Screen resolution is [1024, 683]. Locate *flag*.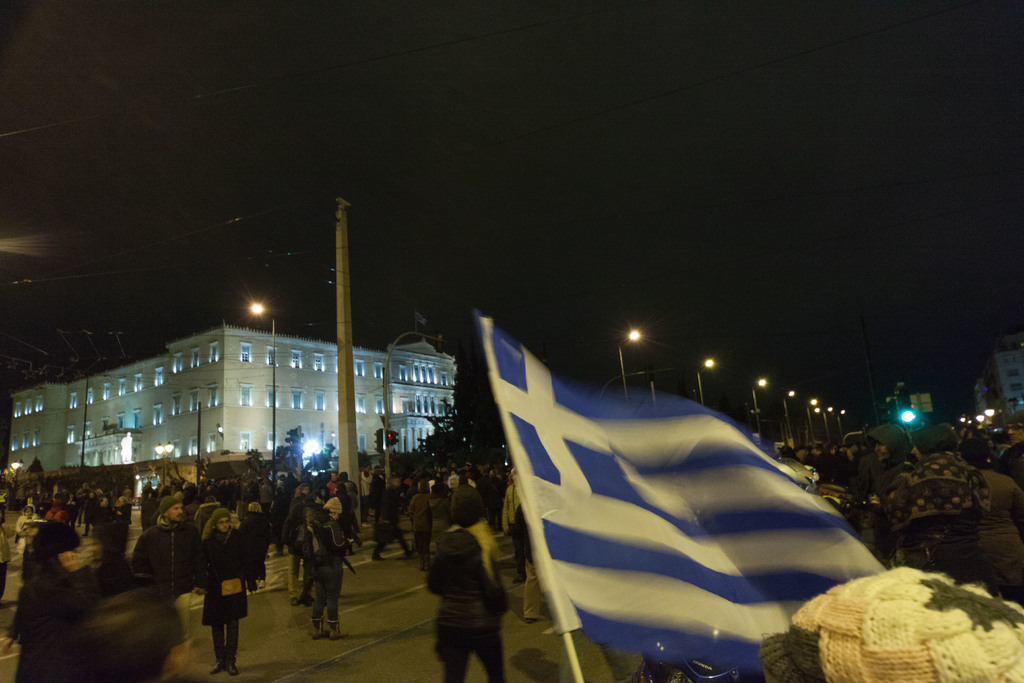
465, 311, 870, 675.
